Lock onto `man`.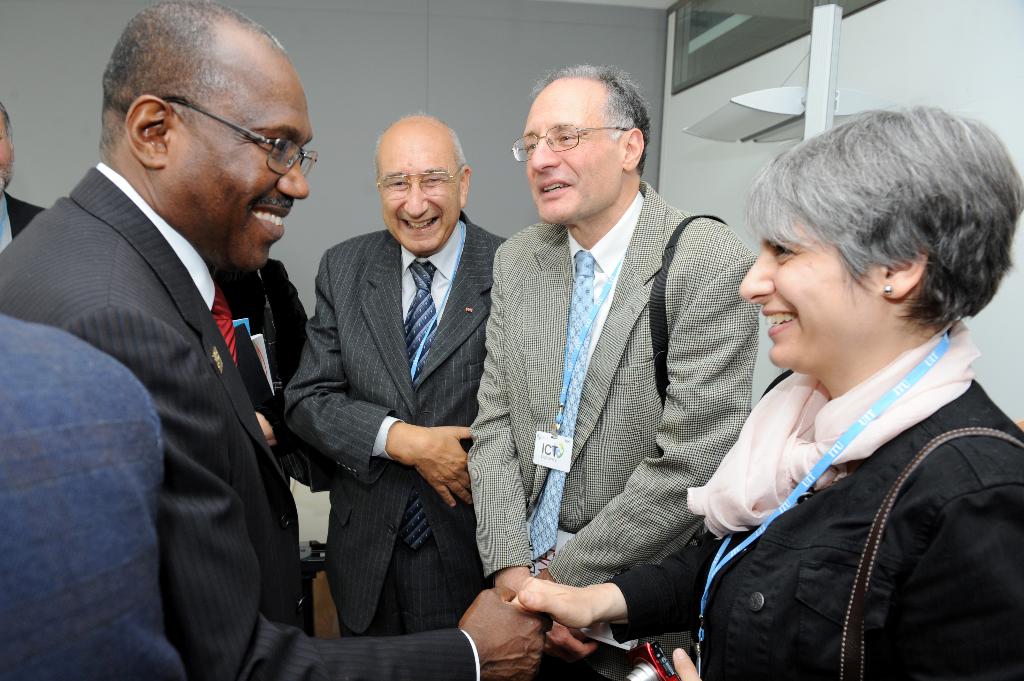
Locked: [x1=0, y1=108, x2=42, y2=254].
